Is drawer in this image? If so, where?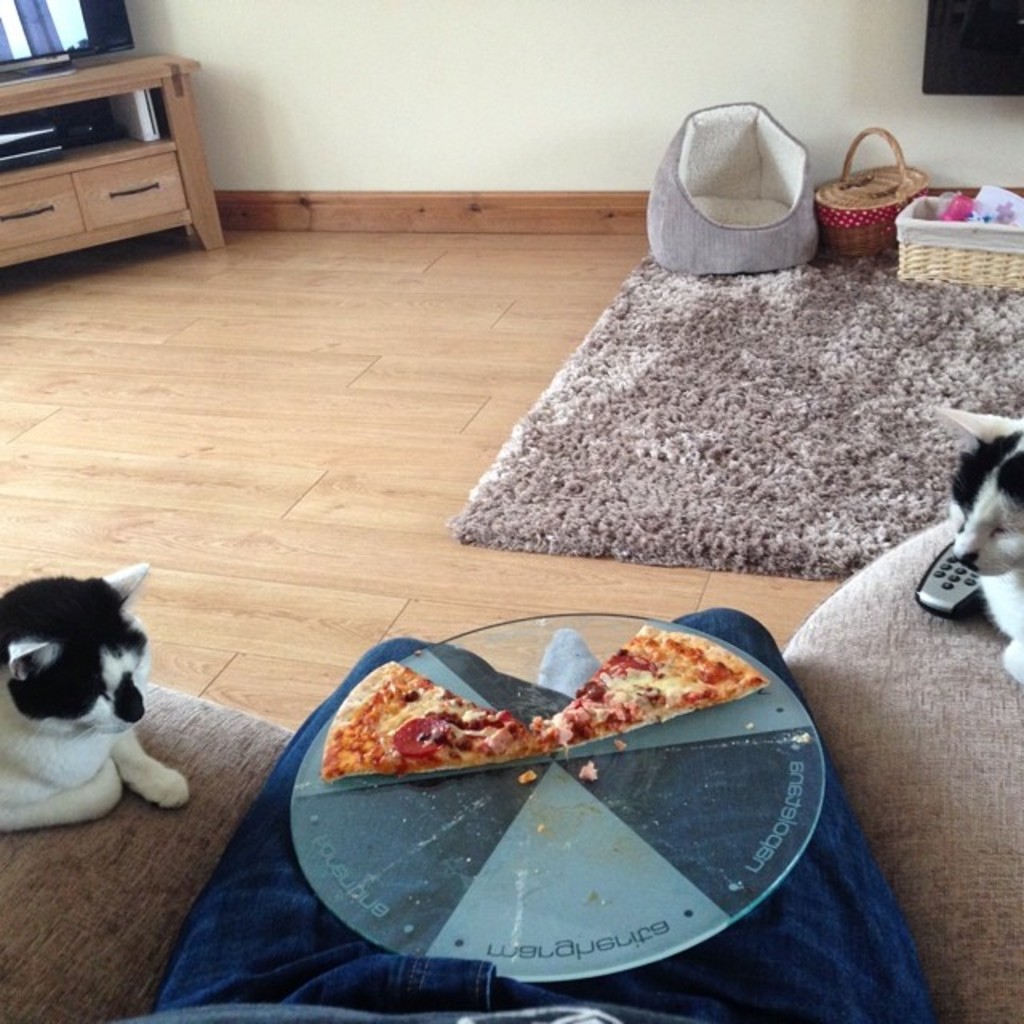
Yes, at (0, 171, 82, 245).
